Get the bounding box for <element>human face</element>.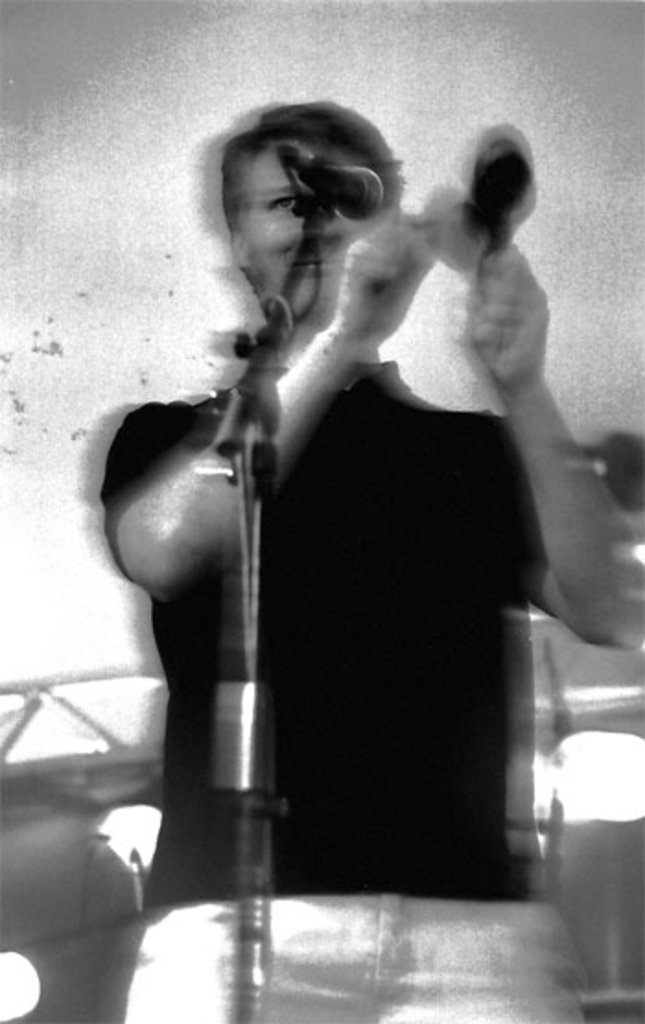
238, 142, 391, 324.
